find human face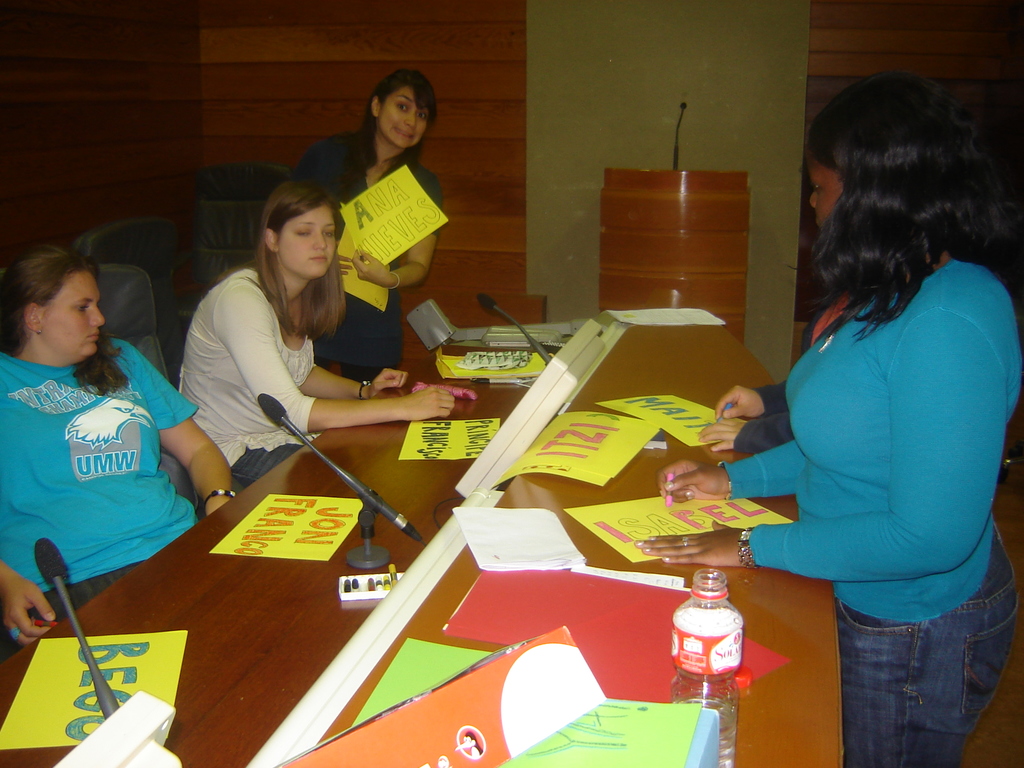
box(808, 143, 850, 252)
